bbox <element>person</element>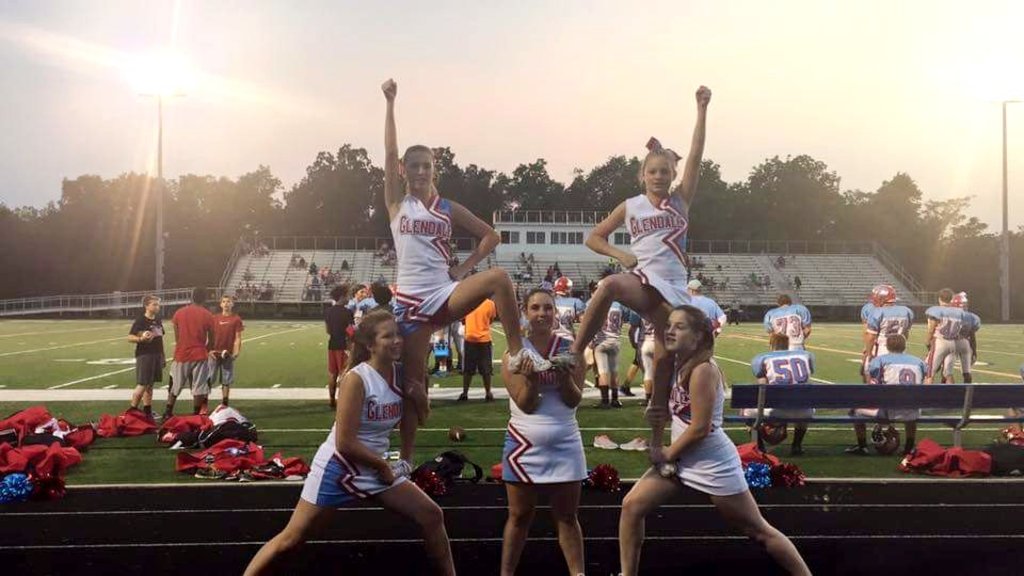
[626,309,659,411]
